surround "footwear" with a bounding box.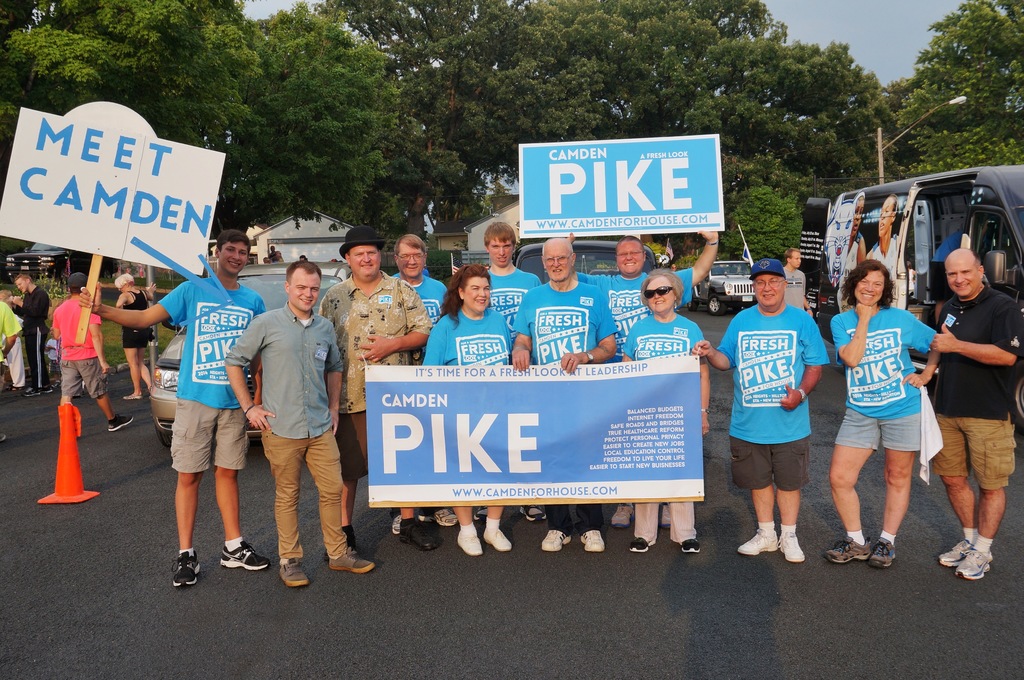
<box>332,550,377,579</box>.
